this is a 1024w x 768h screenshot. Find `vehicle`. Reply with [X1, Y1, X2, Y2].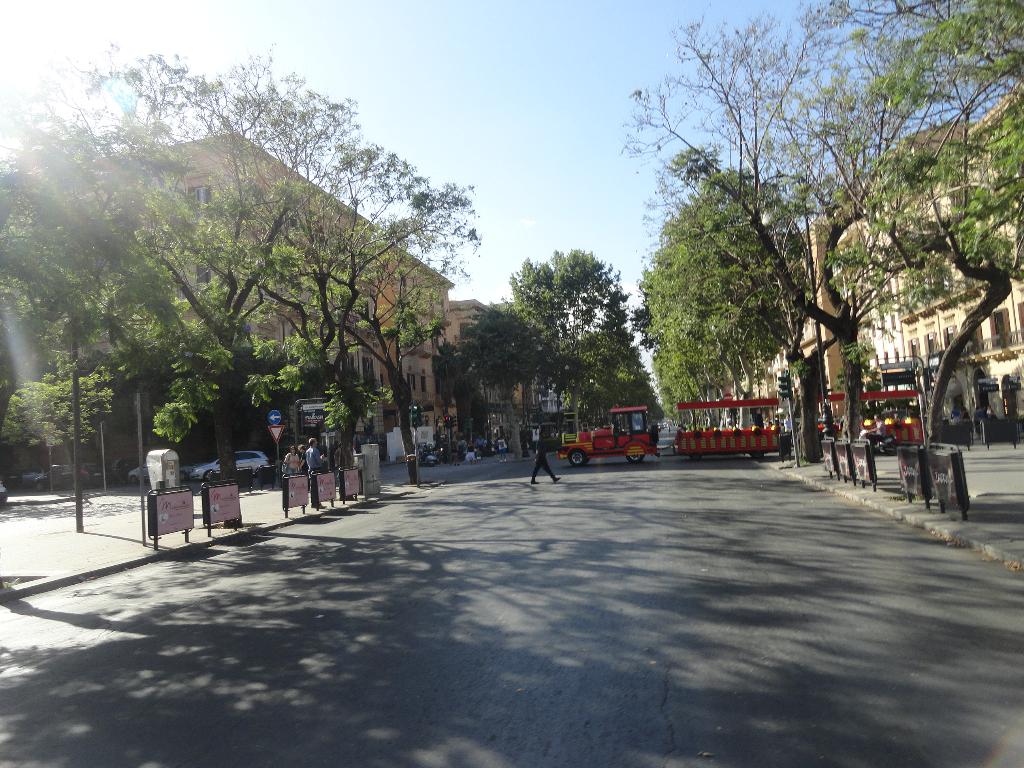
[853, 387, 932, 440].
